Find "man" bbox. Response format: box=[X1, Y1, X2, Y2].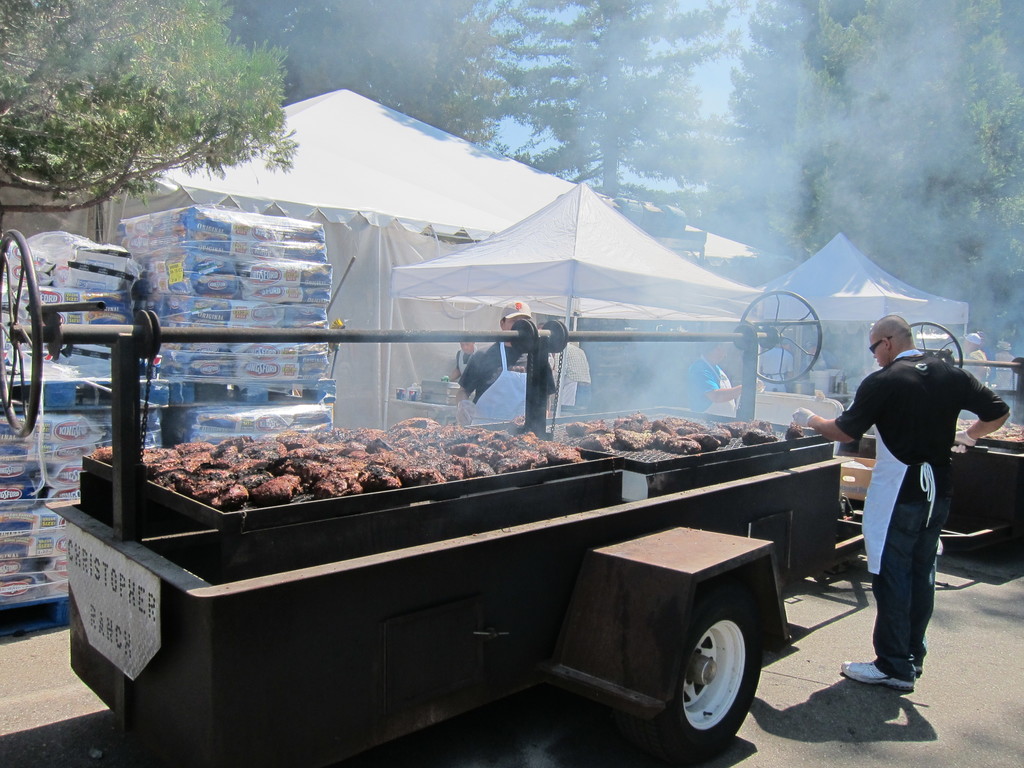
box=[452, 337, 483, 371].
